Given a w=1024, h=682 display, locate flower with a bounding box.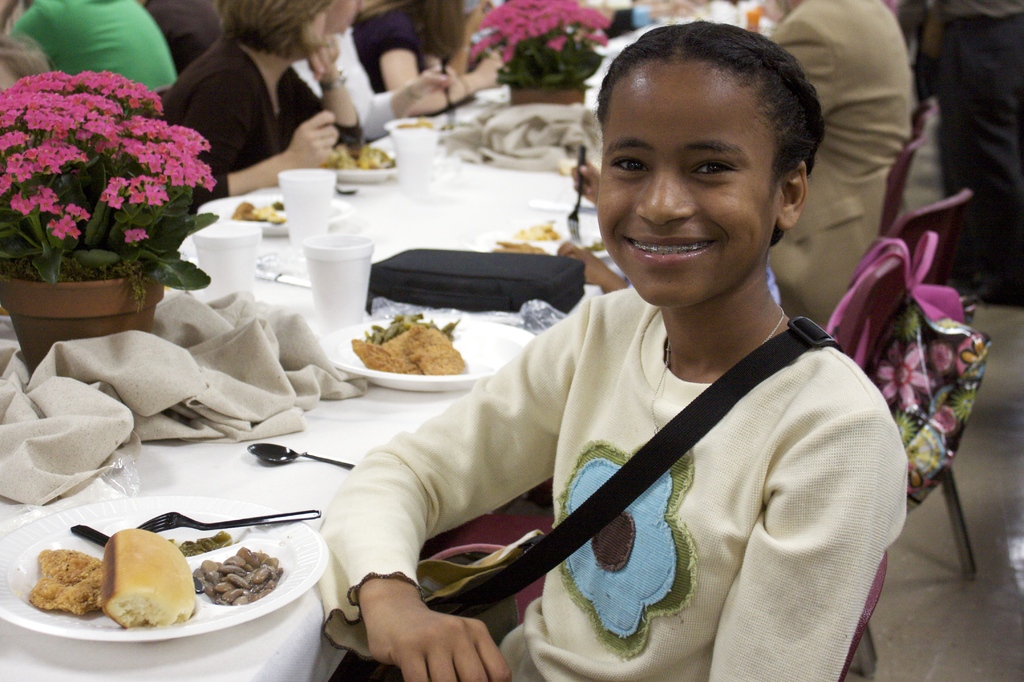
Located: pyautogui.locateOnScreen(960, 337, 986, 372).
